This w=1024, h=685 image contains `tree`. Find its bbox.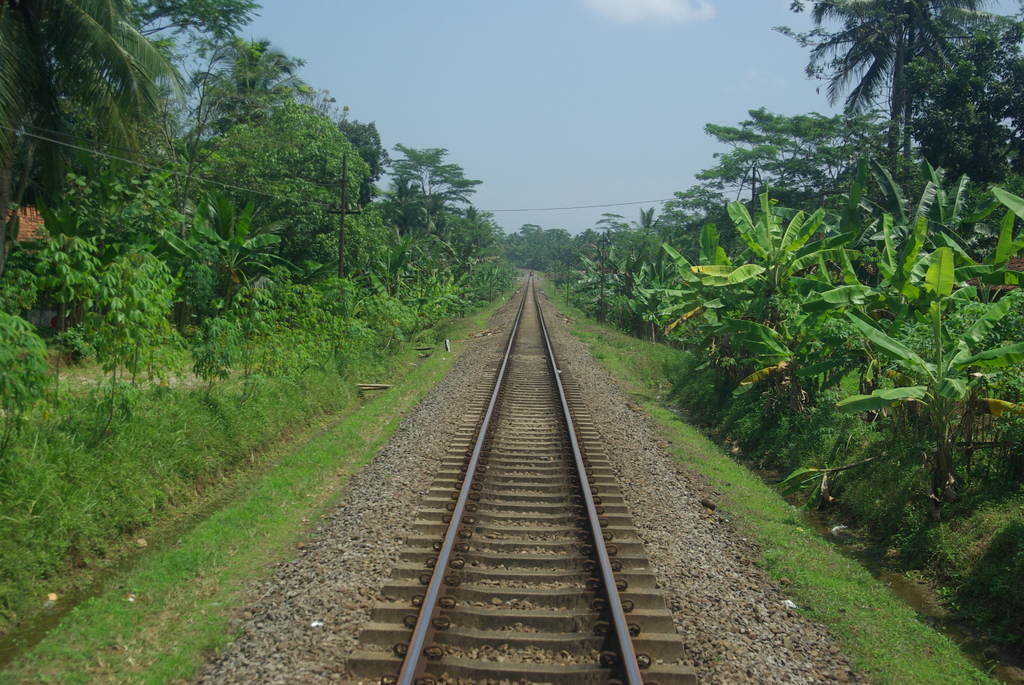
select_region(57, 0, 262, 171).
